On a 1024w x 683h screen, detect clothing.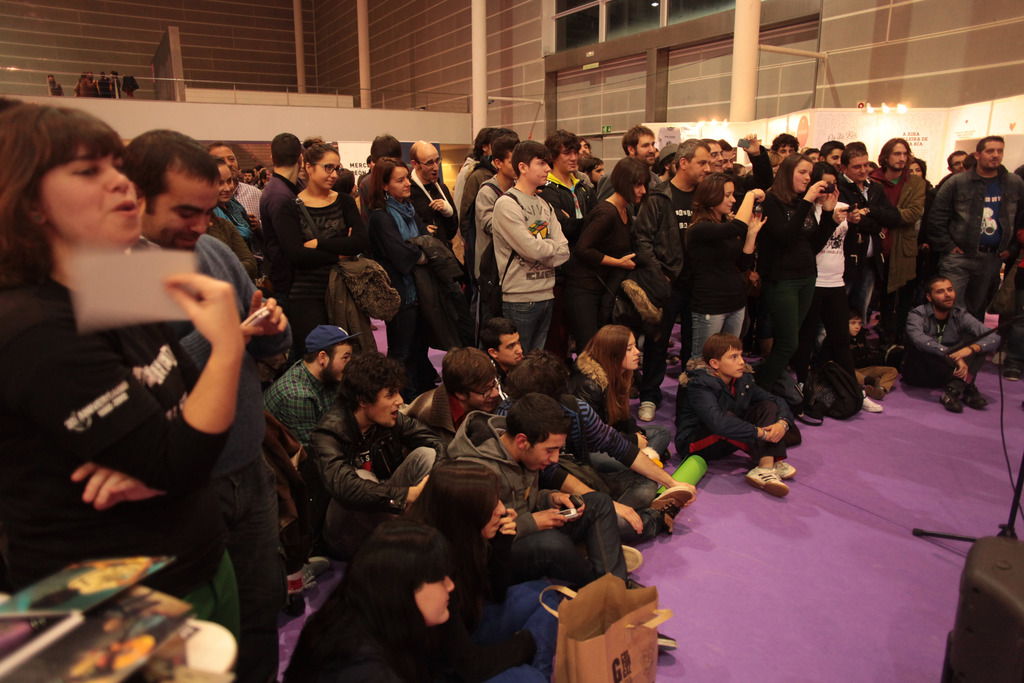
{"x1": 435, "y1": 539, "x2": 564, "y2": 658}.
